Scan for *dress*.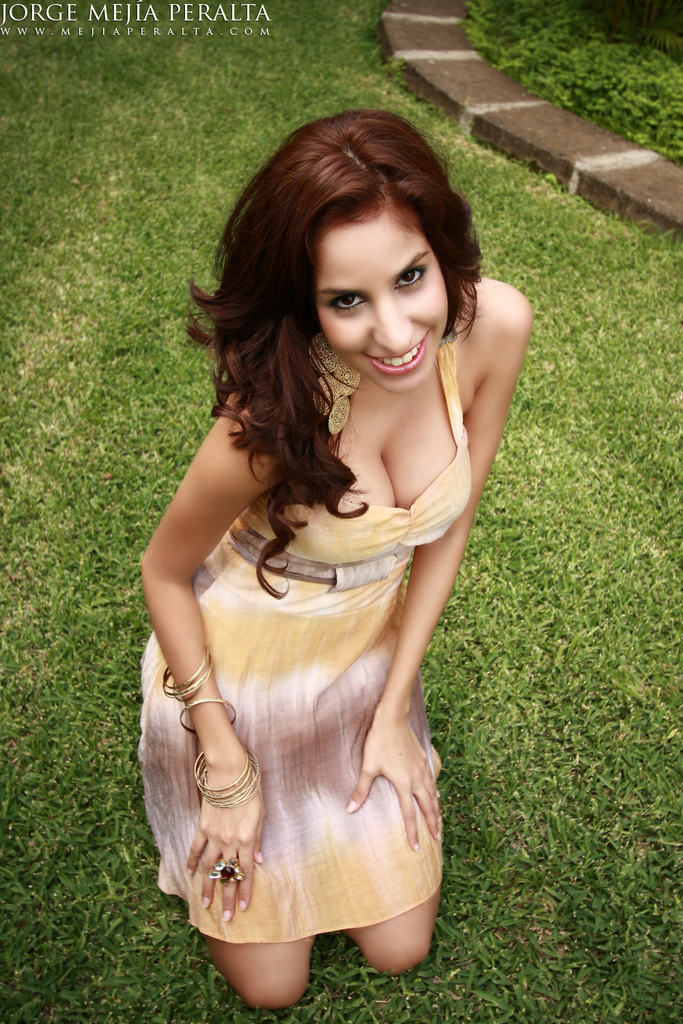
Scan result: {"x1": 140, "y1": 335, "x2": 473, "y2": 943}.
